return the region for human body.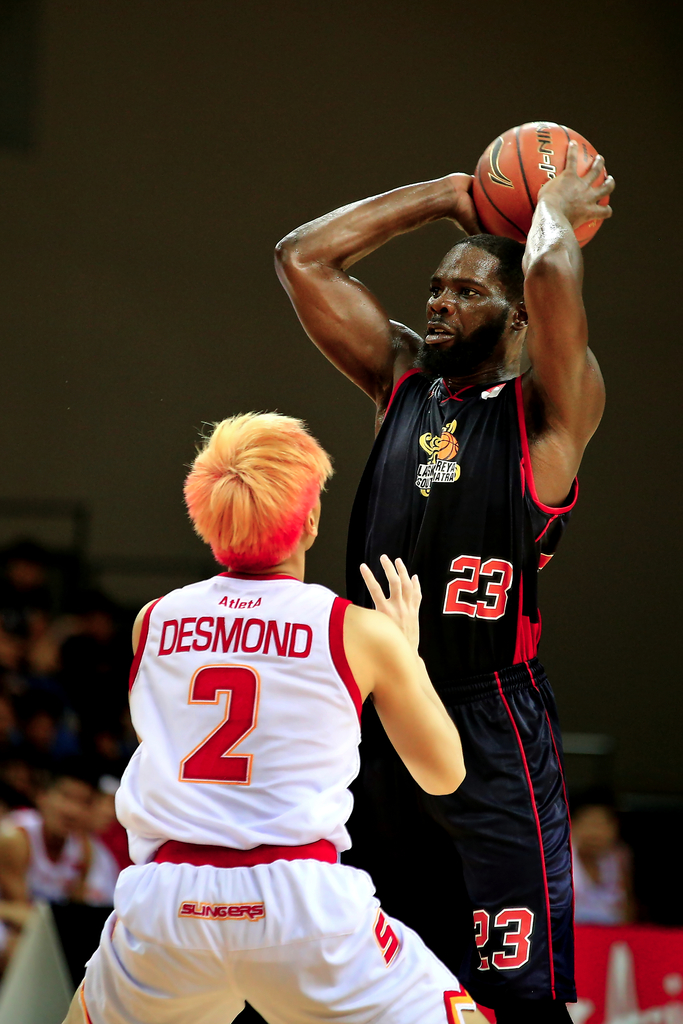
bbox=[47, 554, 513, 1023].
